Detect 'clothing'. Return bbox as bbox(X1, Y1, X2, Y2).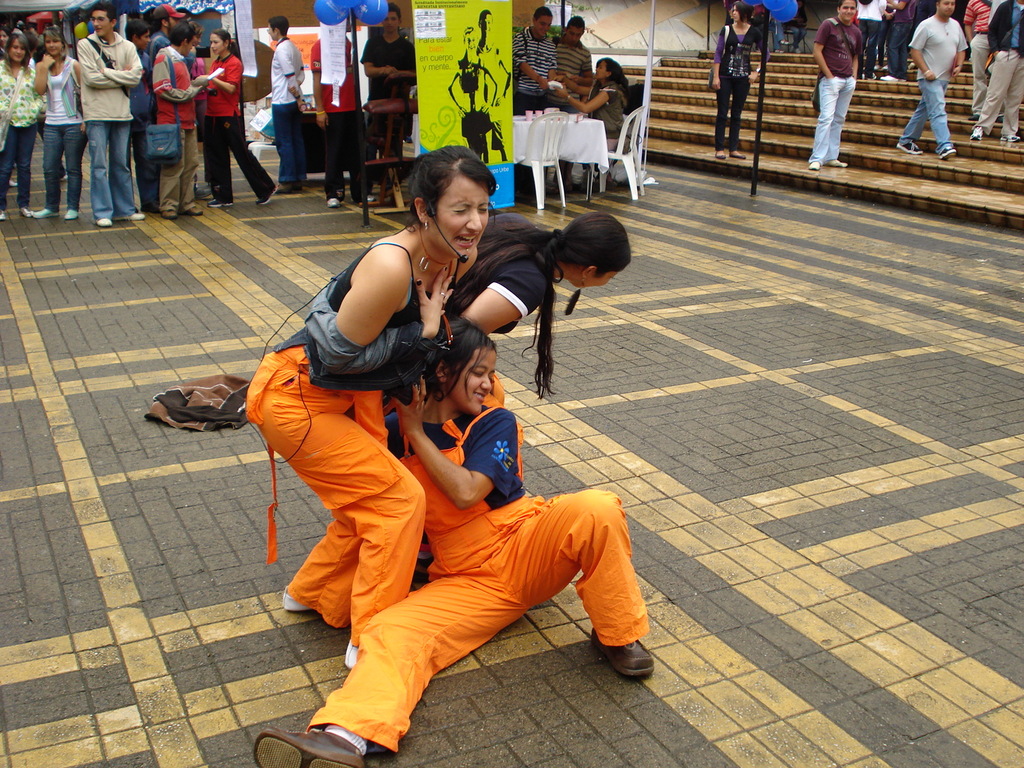
bbox(248, 242, 447, 641).
